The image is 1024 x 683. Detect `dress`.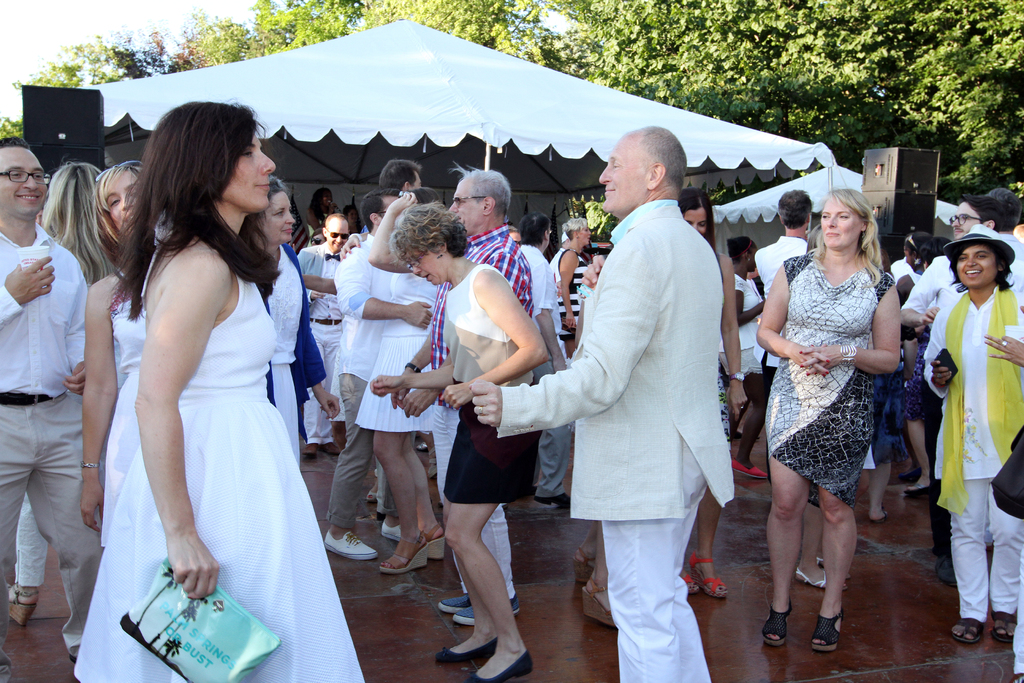
Detection: BBox(83, 199, 346, 641).
